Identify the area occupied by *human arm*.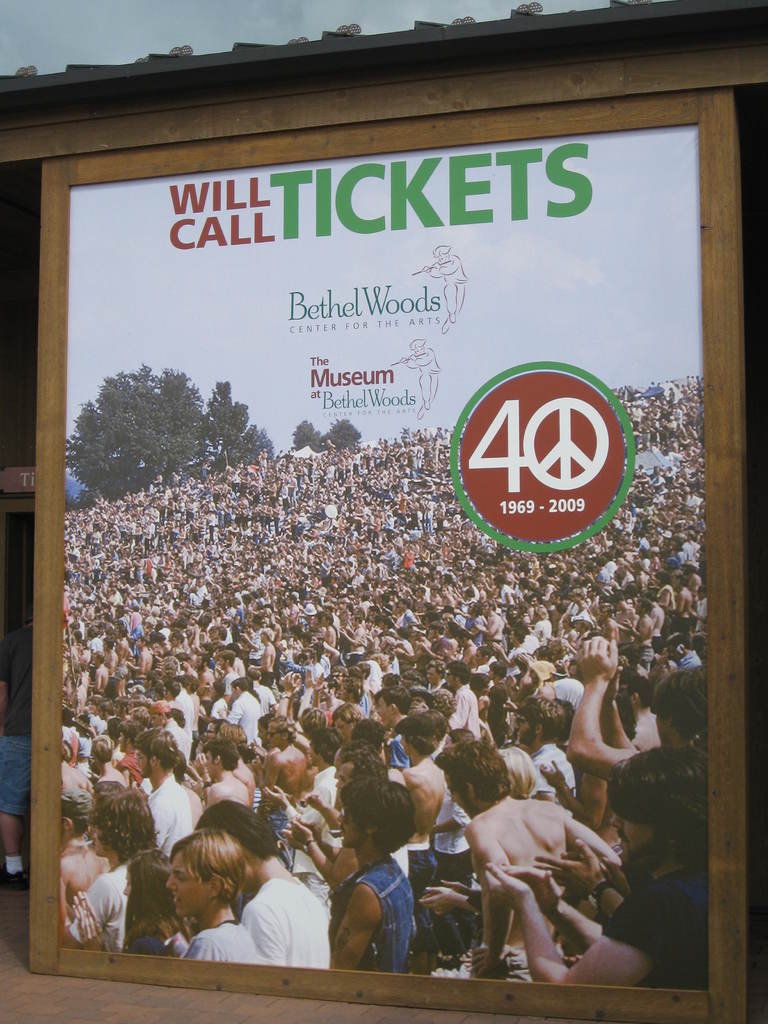
Area: (561, 686, 655, 807).
